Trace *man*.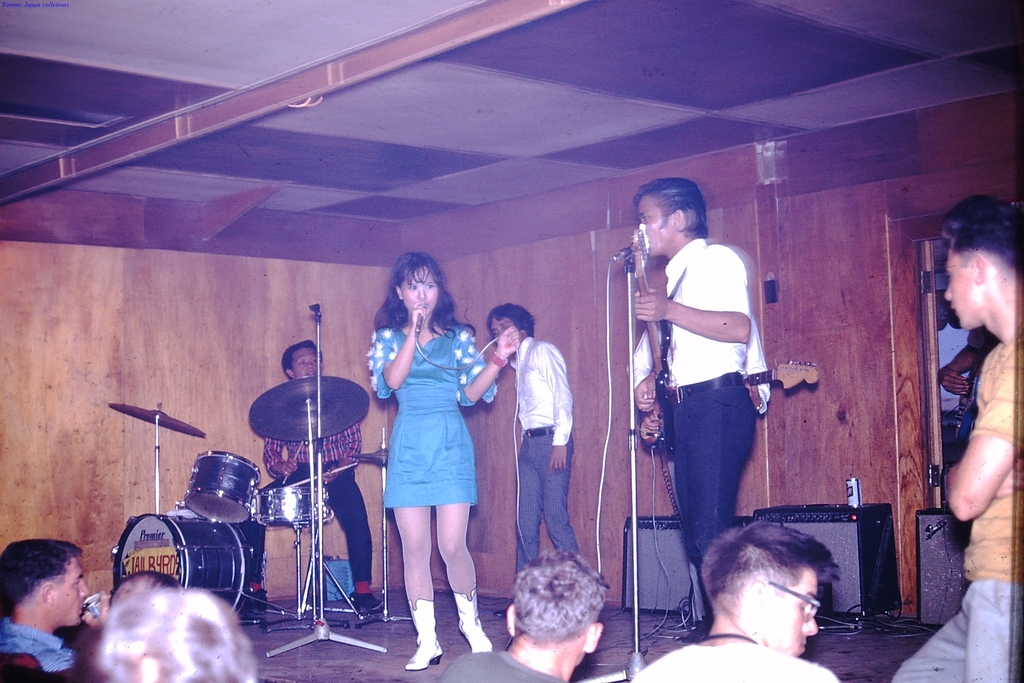
Traced to [433,549,610,682].
